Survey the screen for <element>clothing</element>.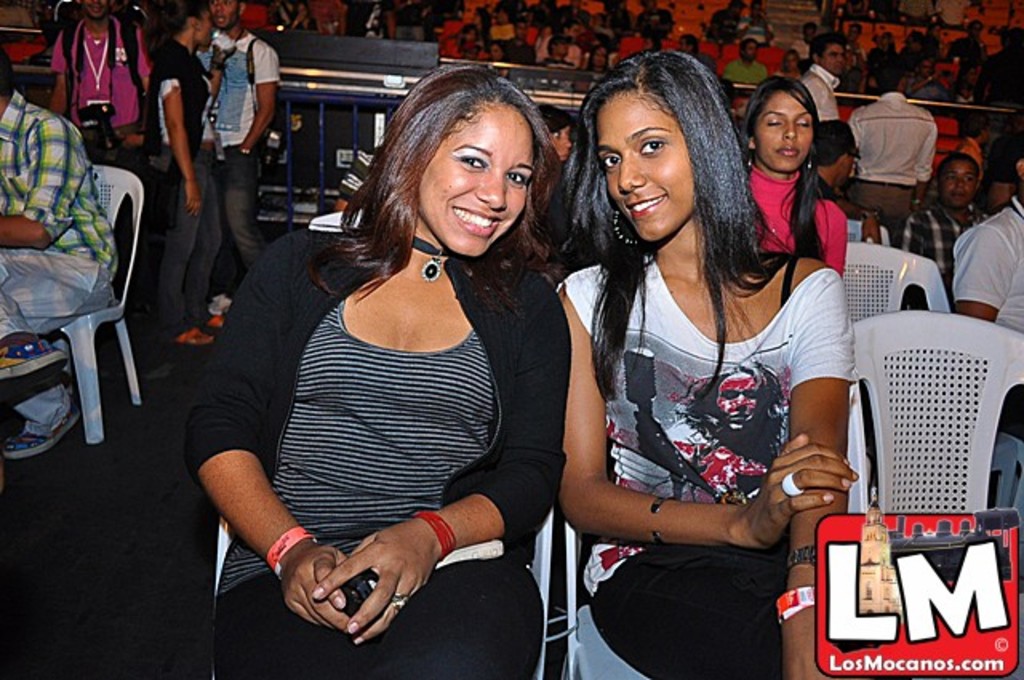
Survey found: [197, 27, 278, 262].
